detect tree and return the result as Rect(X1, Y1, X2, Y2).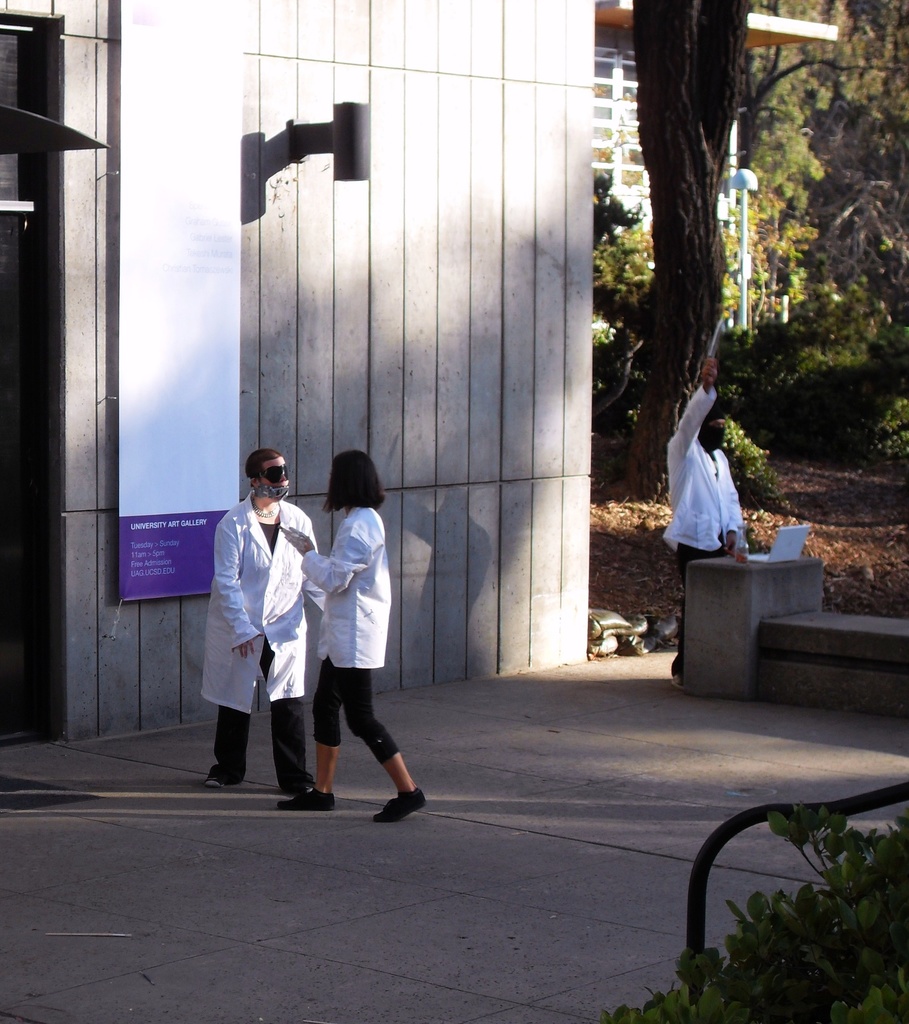
Rect(755, 160, 908, 392).
